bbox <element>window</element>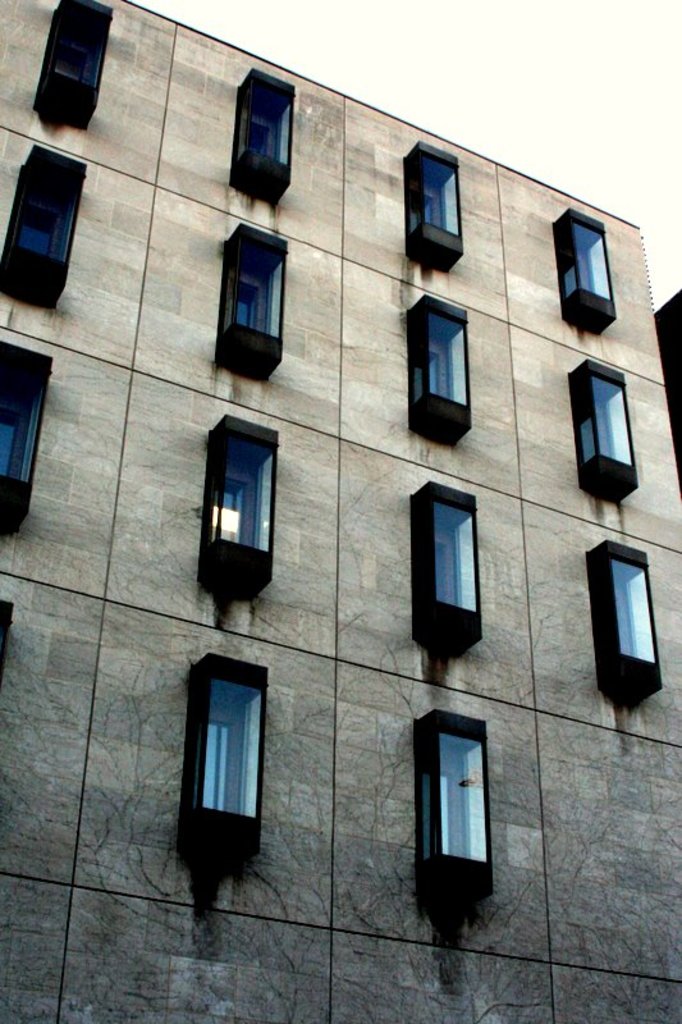
[left=398, top=141, right=467, bottom=270]
